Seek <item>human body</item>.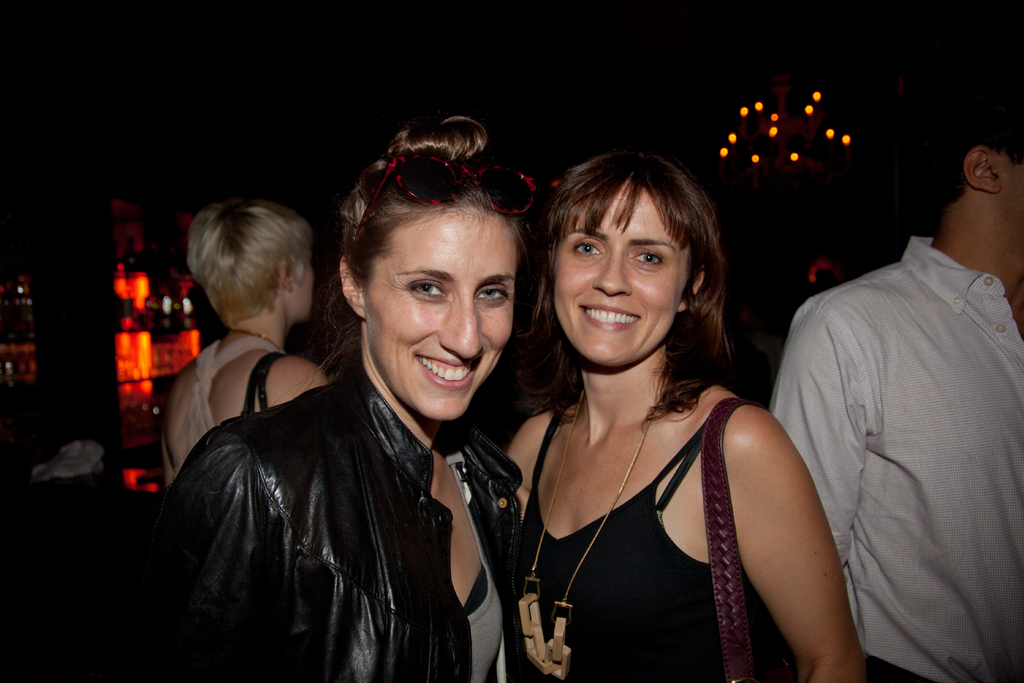
pyautogui.locateOnScreen(779, 224, 1018, 682).
